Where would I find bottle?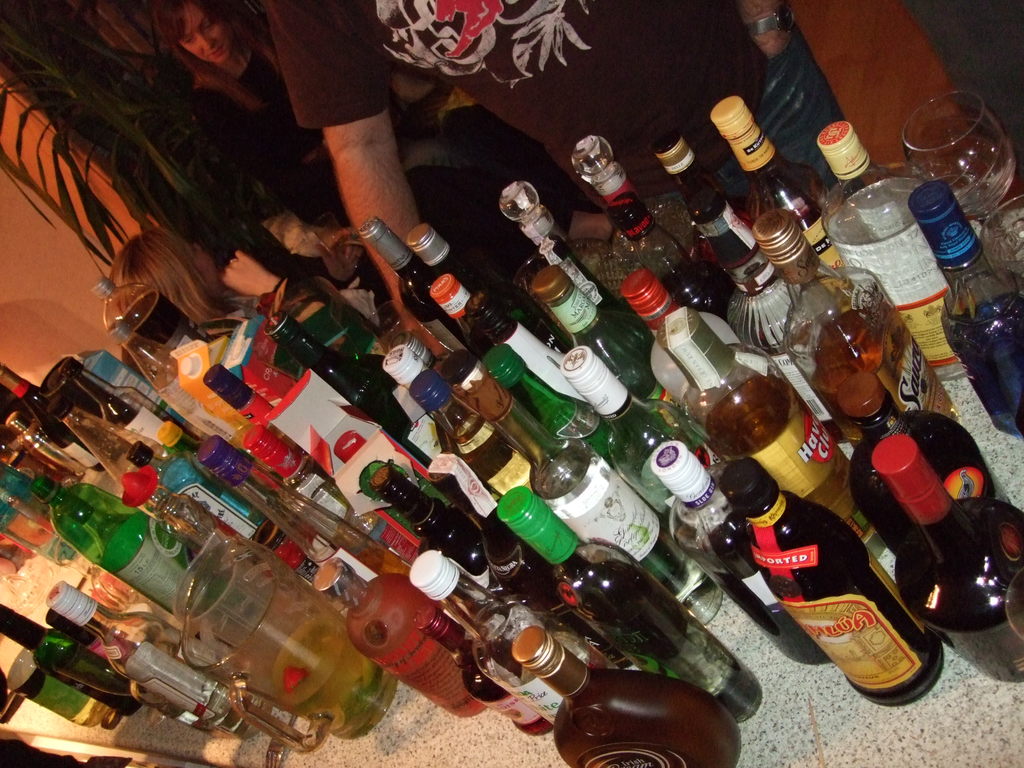
At x1=198, y1=356, x2=268, y2=426.
